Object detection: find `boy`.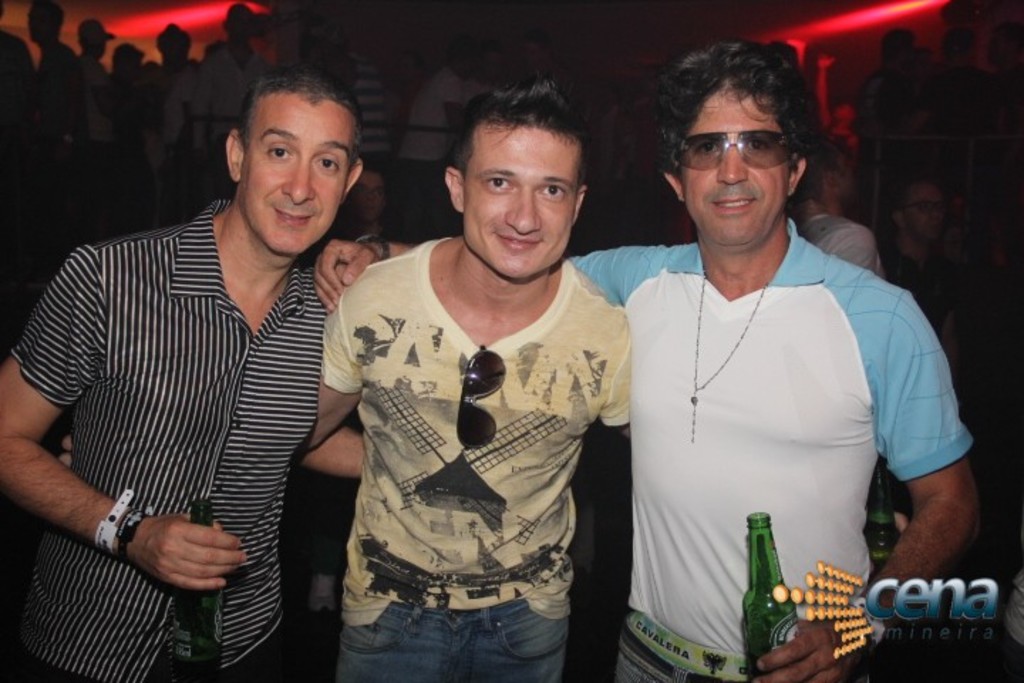
471,34,508,101.
